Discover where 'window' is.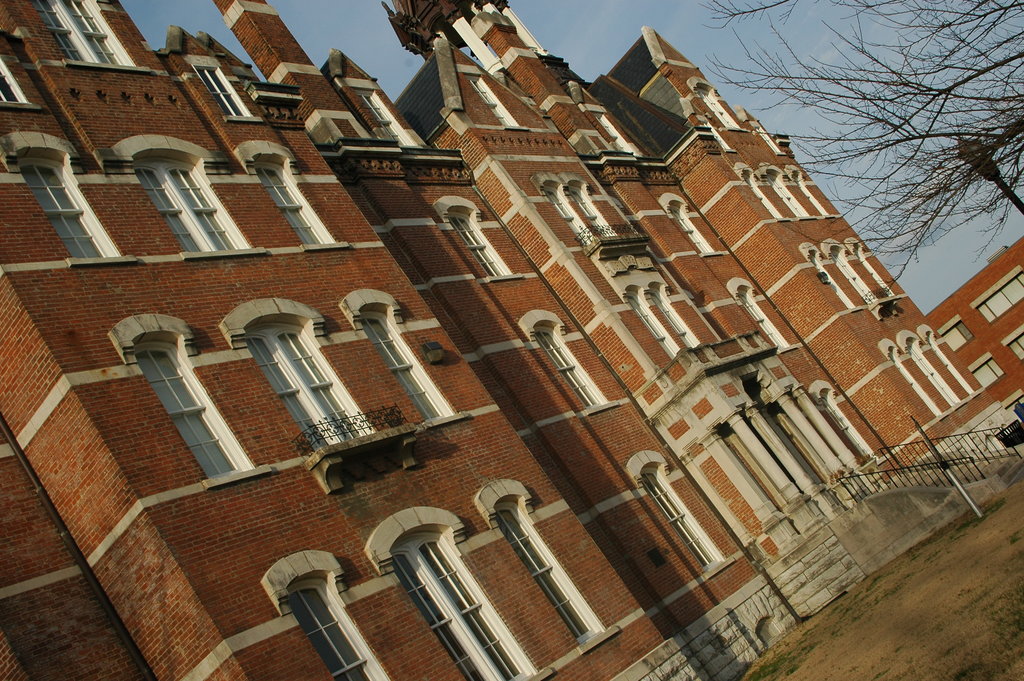
Discovered at 430, 195, 530, 282.
